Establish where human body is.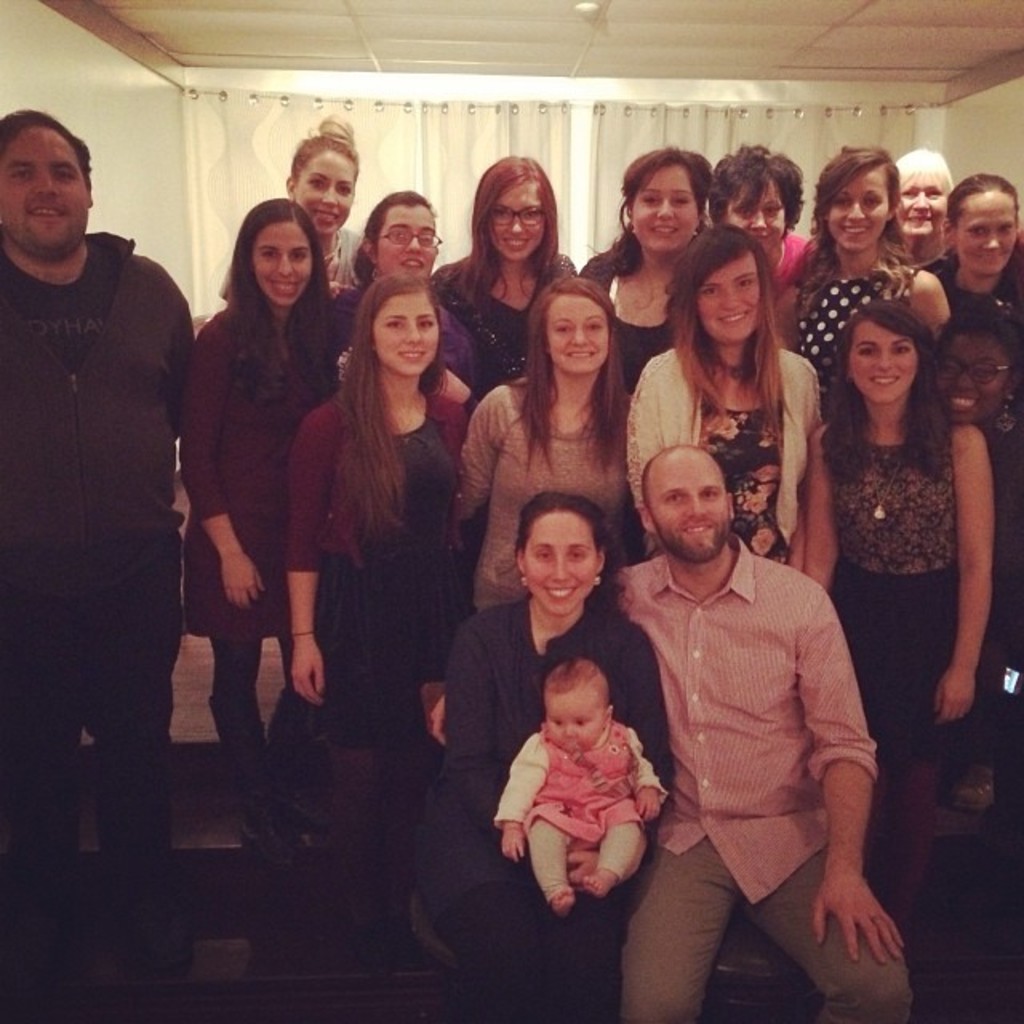
Established at 278 379 477 982.
